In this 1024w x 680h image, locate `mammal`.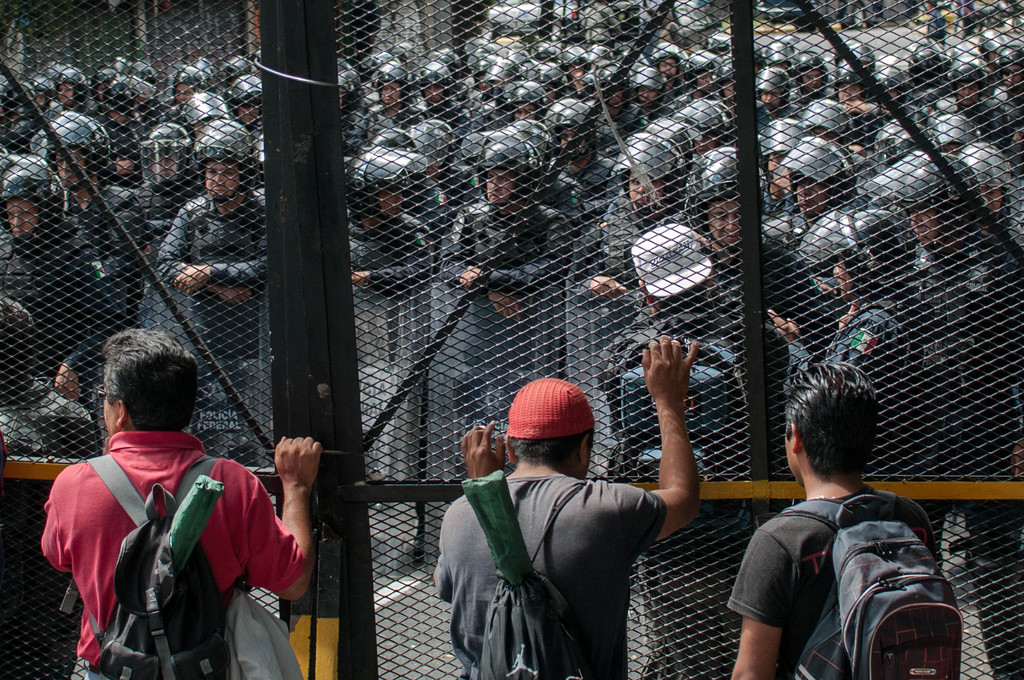
Bounding box: box=[9, 365, 316, 664].
